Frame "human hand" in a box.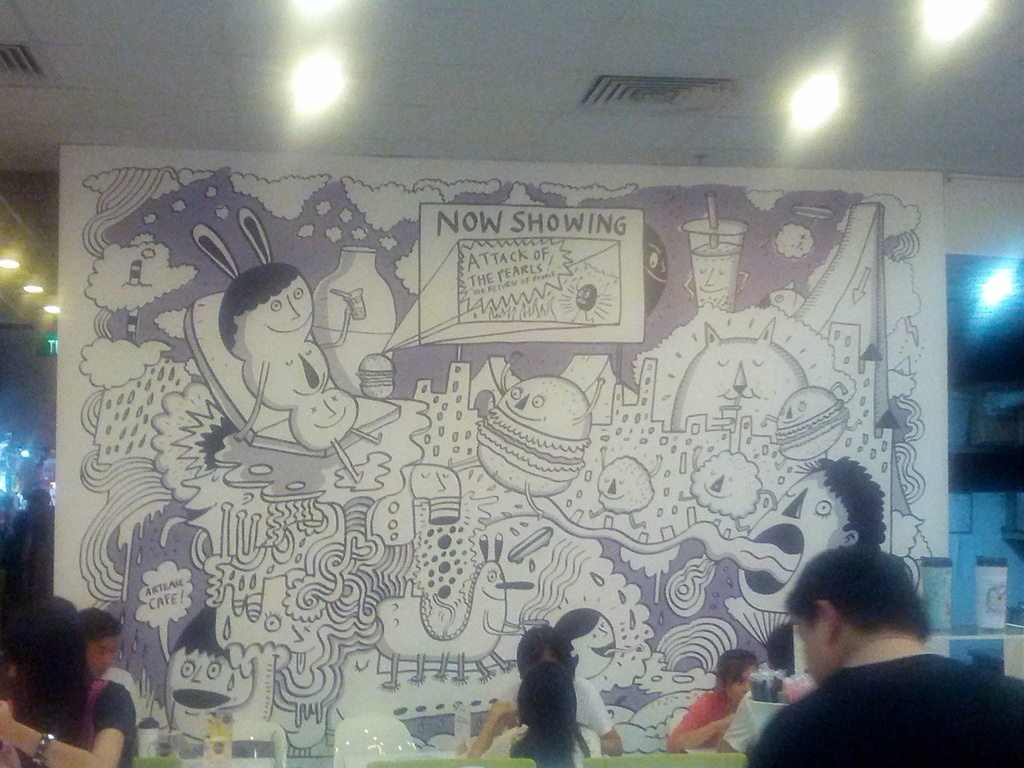
left=0, top=700, right=15, bottom=742.
